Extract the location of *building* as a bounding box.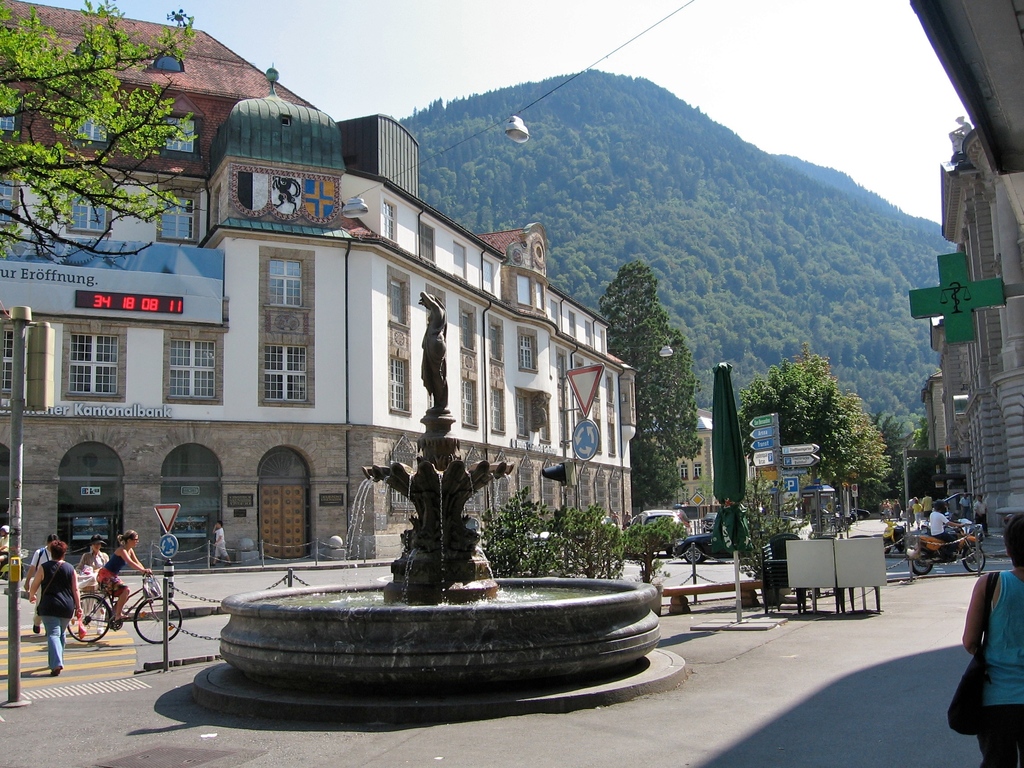
rect(0, 0, 320, 193).
